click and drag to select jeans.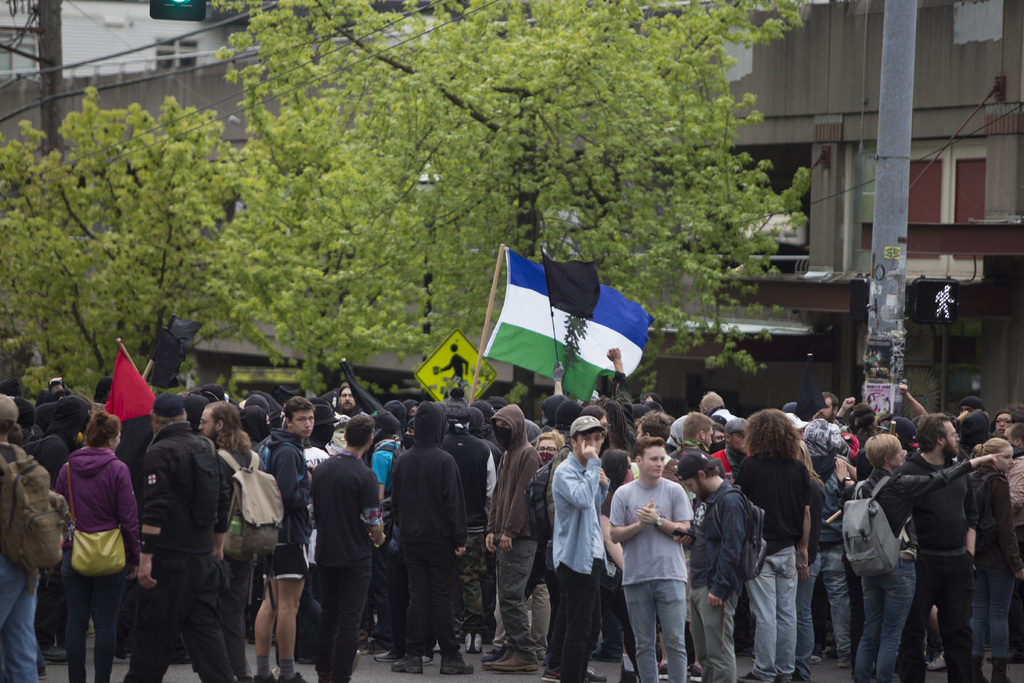
Selection: region(743, 552, 792, 675).
